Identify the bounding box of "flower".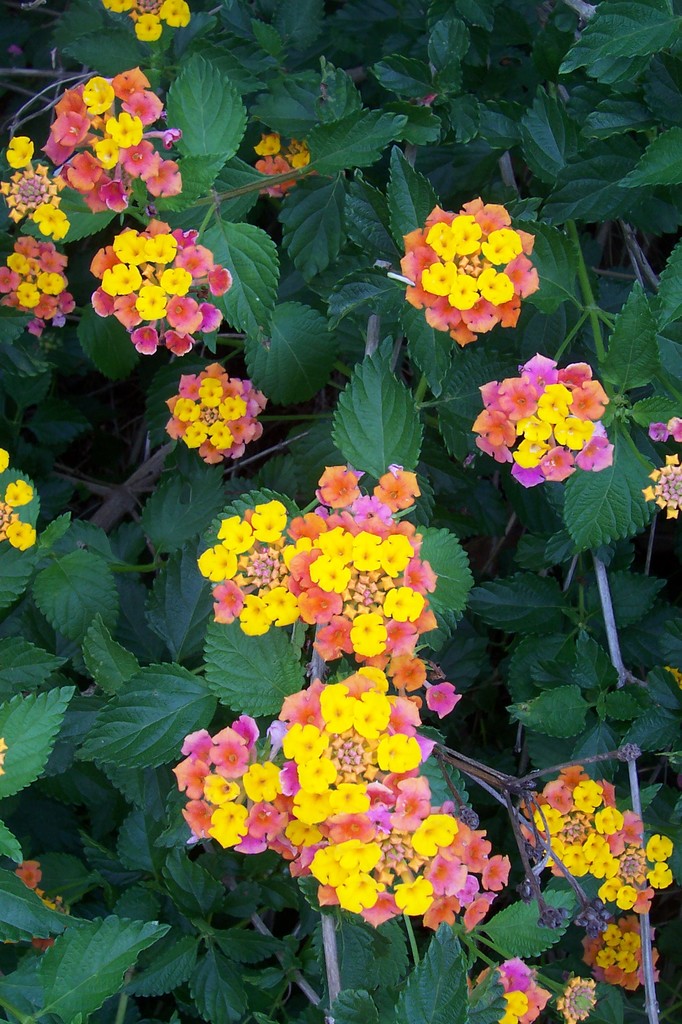
(534, 767, 667, 912).
